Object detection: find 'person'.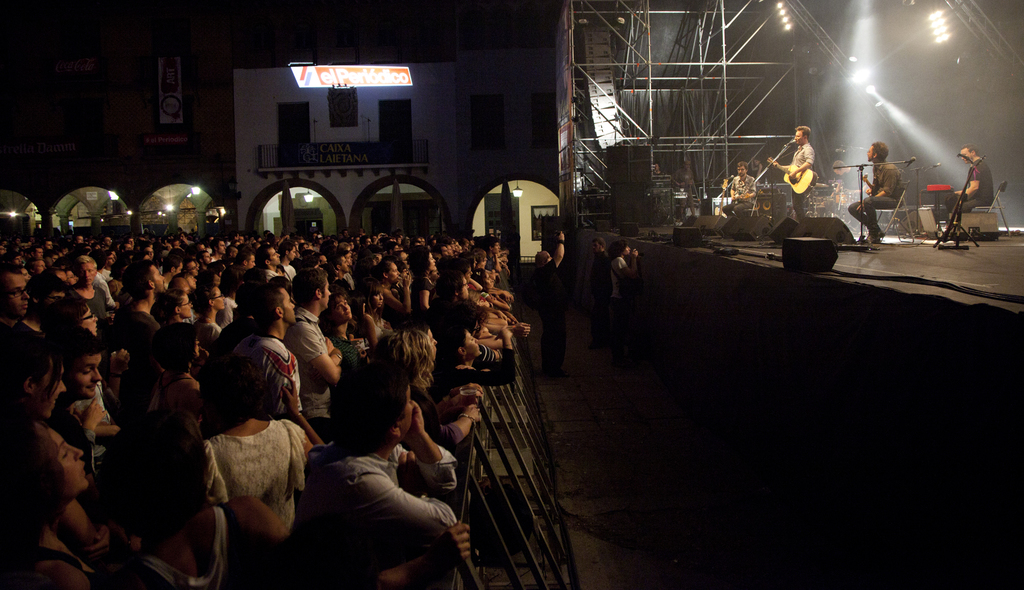
{"left": 727, "top": 166, "right": 760, "bottom": 225}.
